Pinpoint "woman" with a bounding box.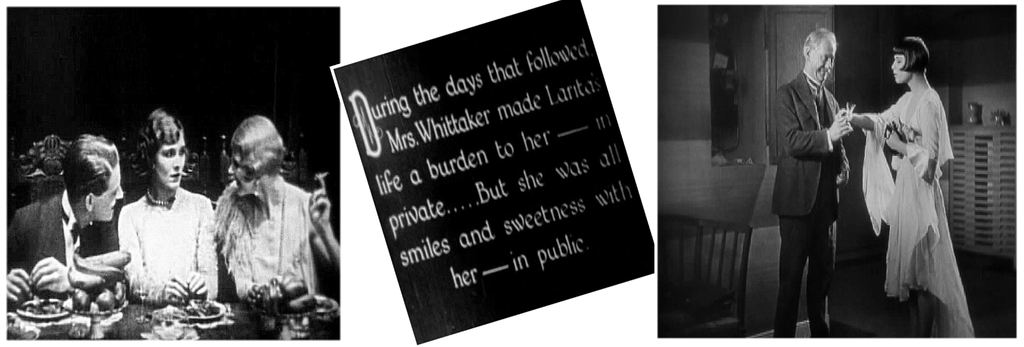
bbox=(118, 110, 220, 300).
